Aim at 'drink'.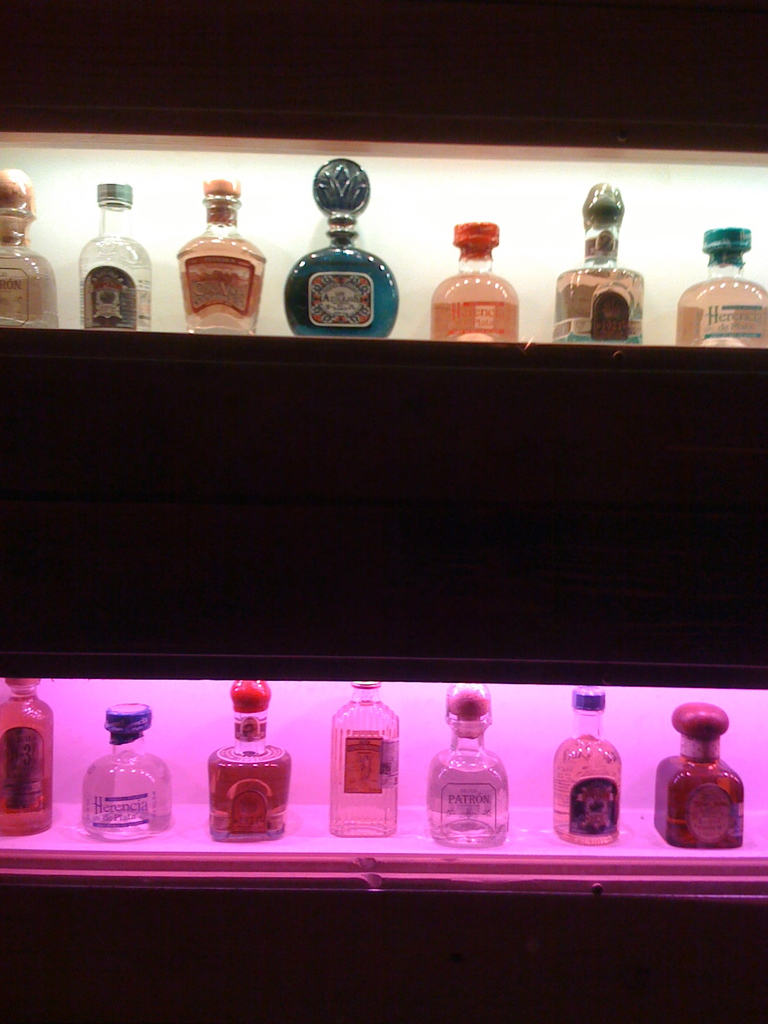
Aimed at 429 685 508 847.
